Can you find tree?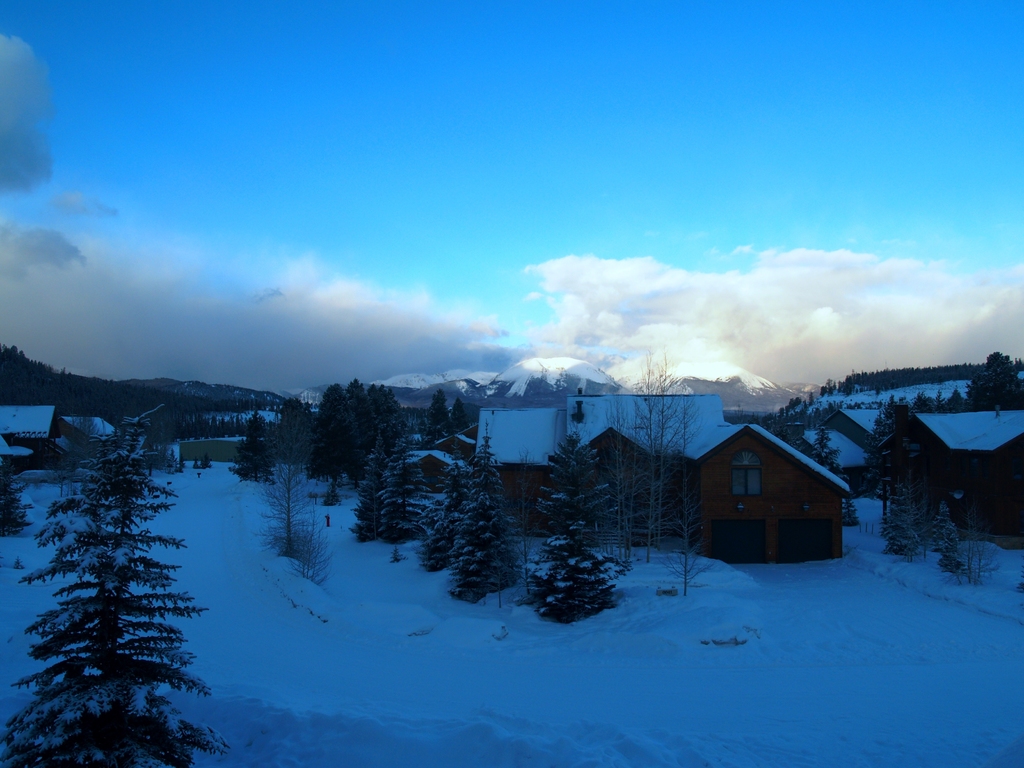
Yes, bounding box: [left=229, top=413, right=279, bottom=479].
